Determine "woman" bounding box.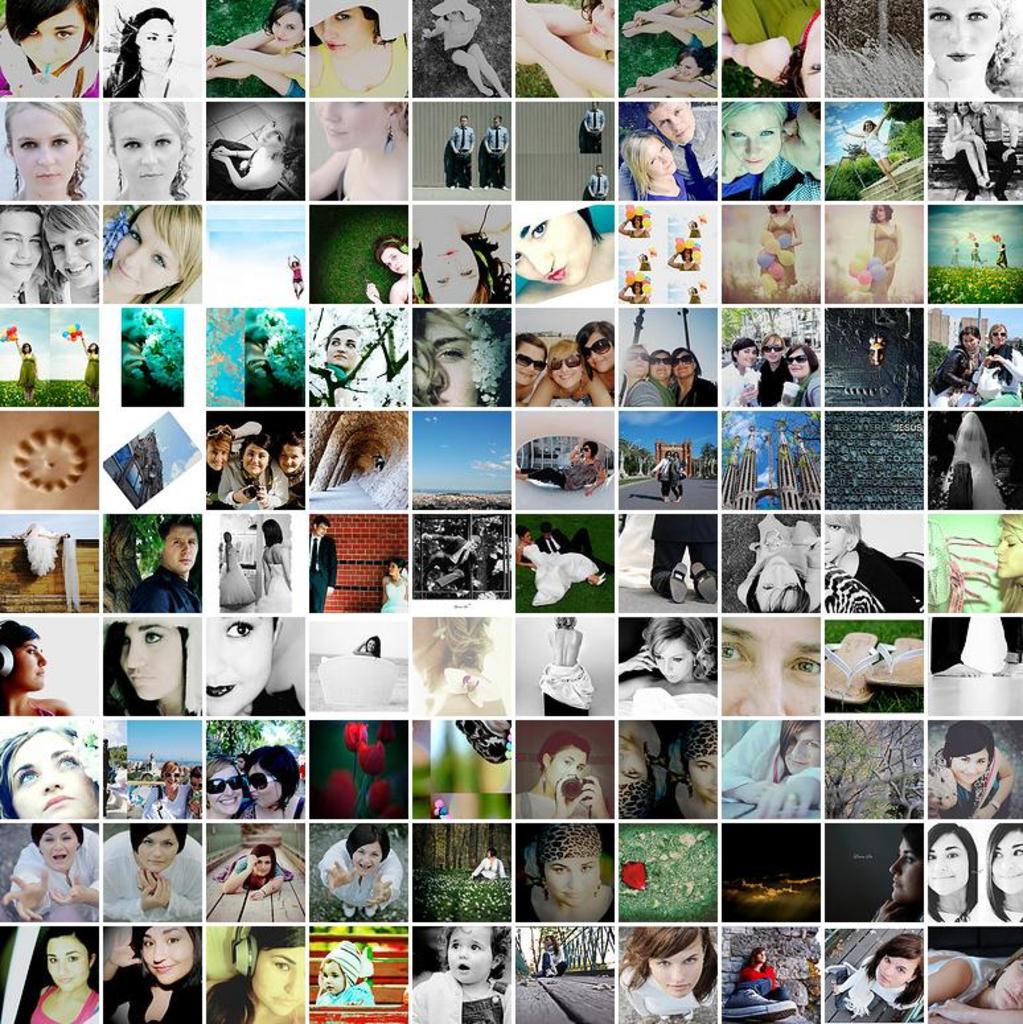
Determined: [720,717,829,822].
